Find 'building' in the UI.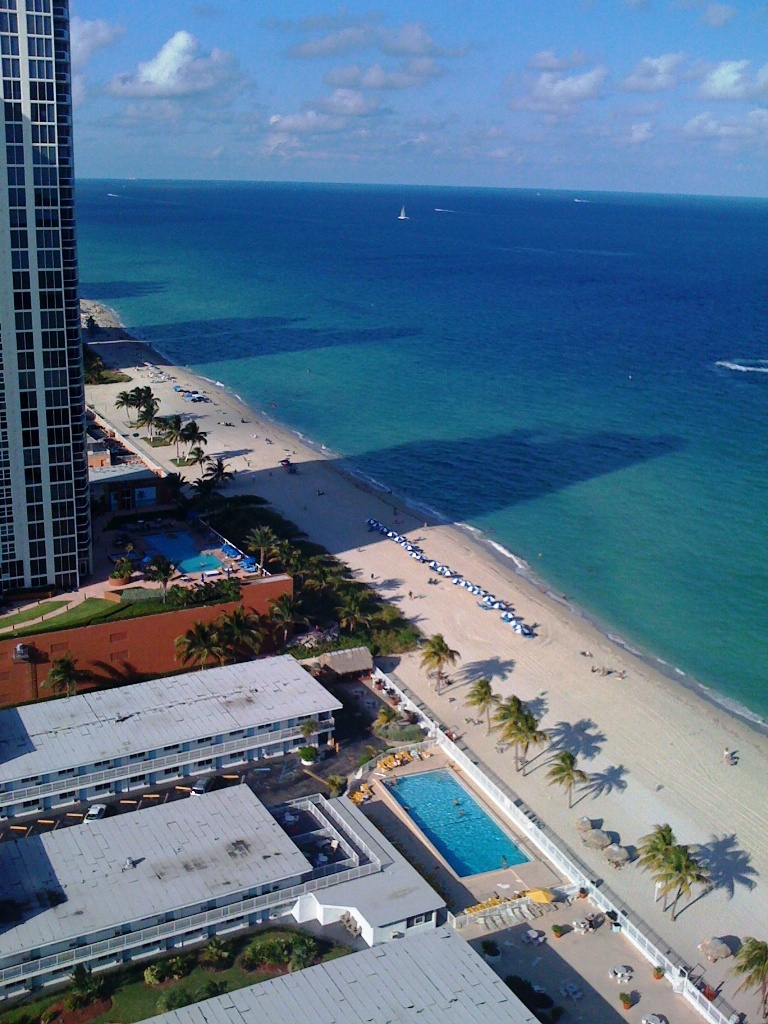
UI element at 0 0 96 597.
